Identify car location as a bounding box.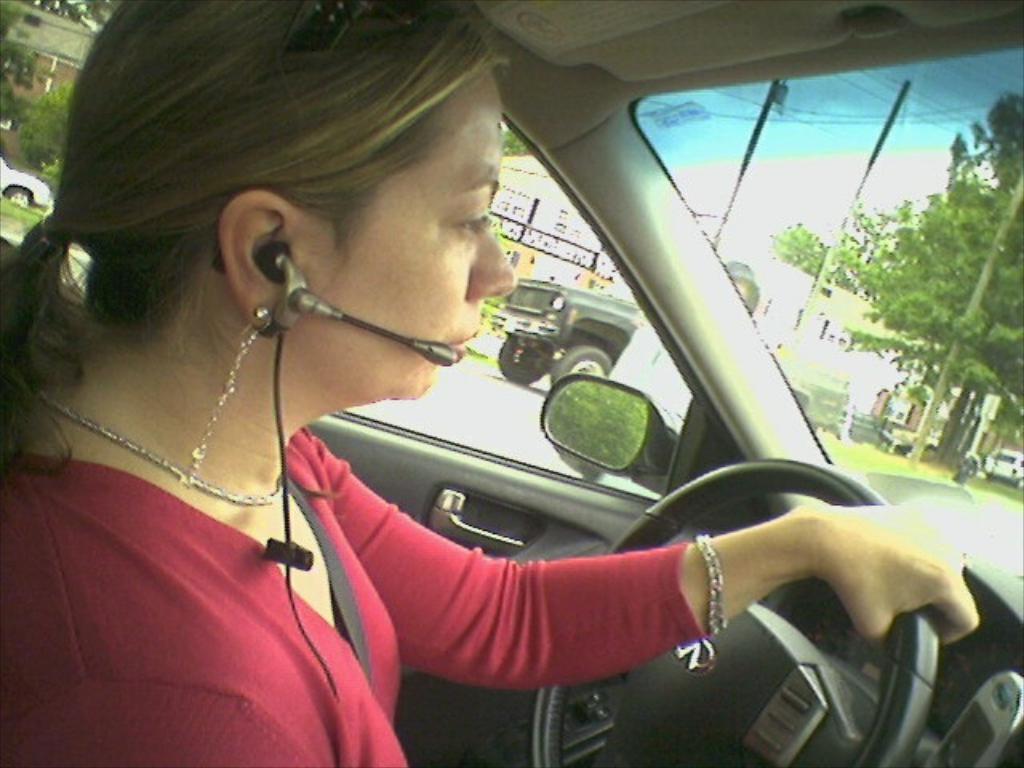
x1=982 y1=448 x2=1021 y2=480.
